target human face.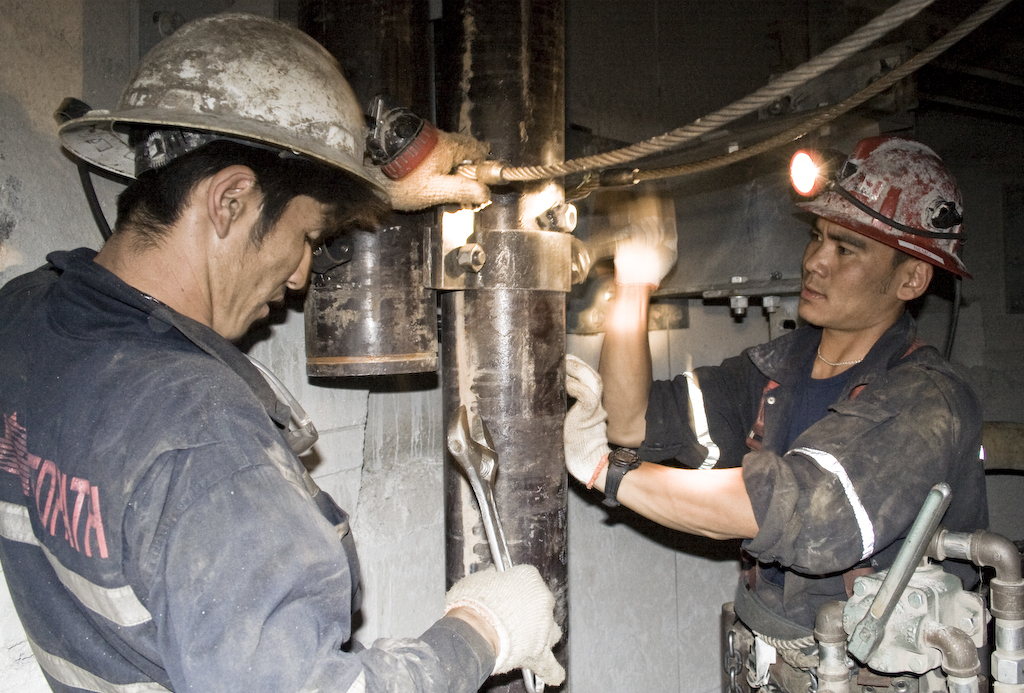
Target region: [791,217,915,339].
